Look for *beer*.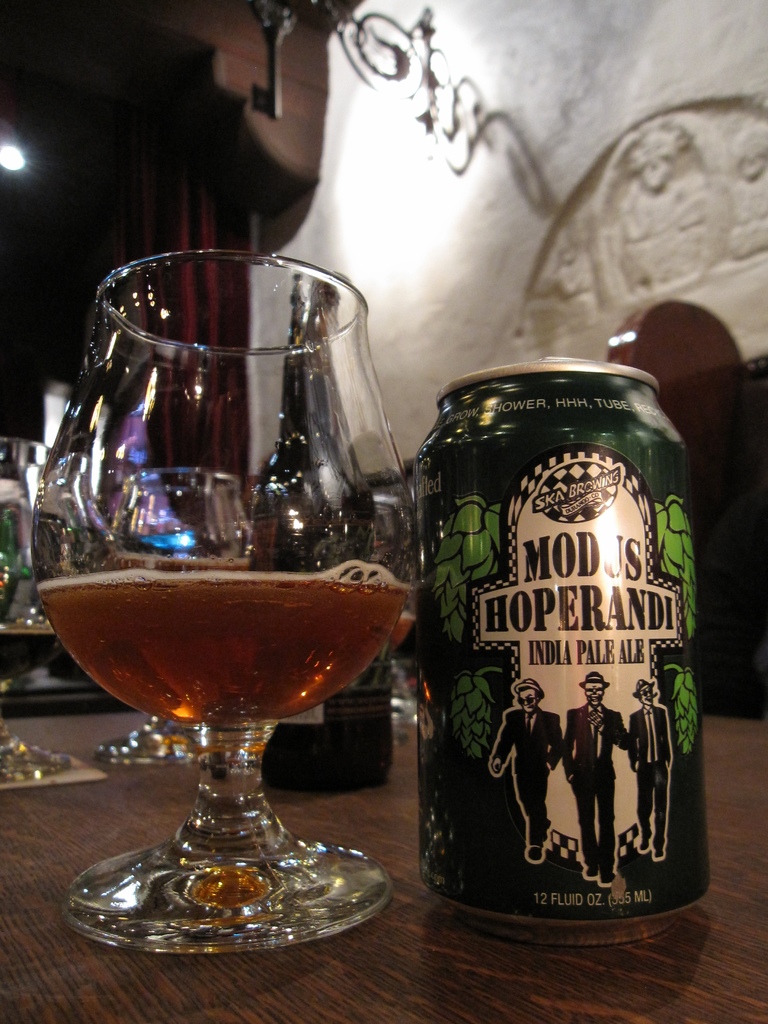
Found: locate(40, 566, 413, 729).
